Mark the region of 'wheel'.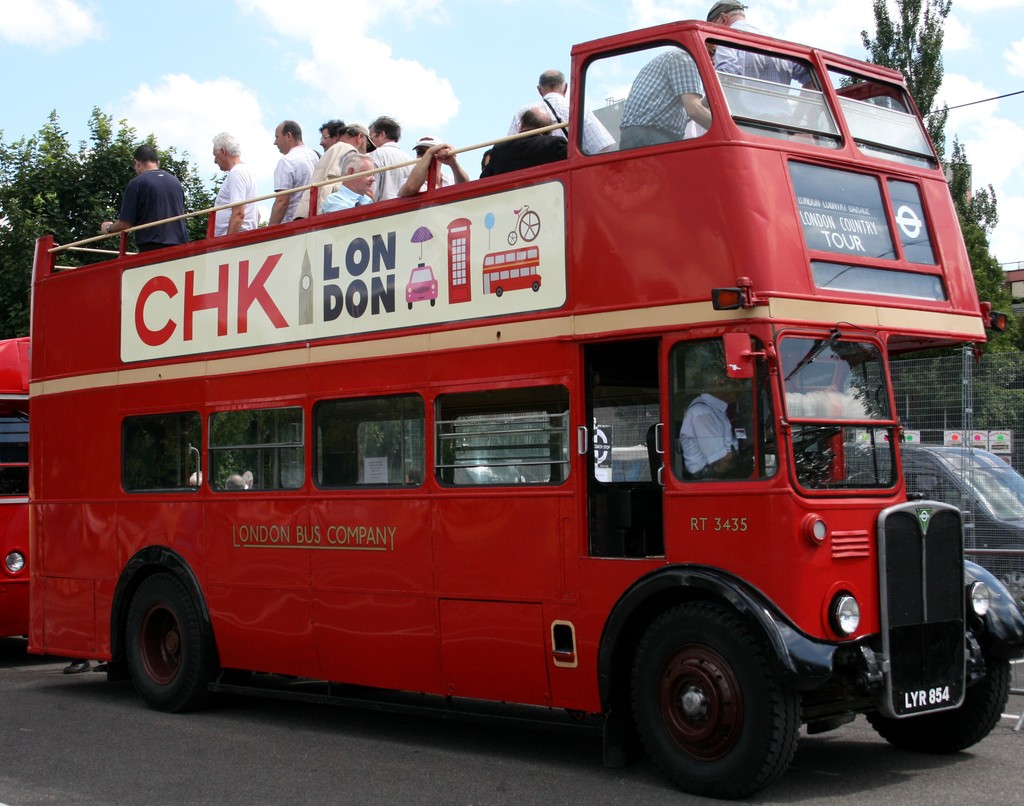
Region: (119,568,212,707).
